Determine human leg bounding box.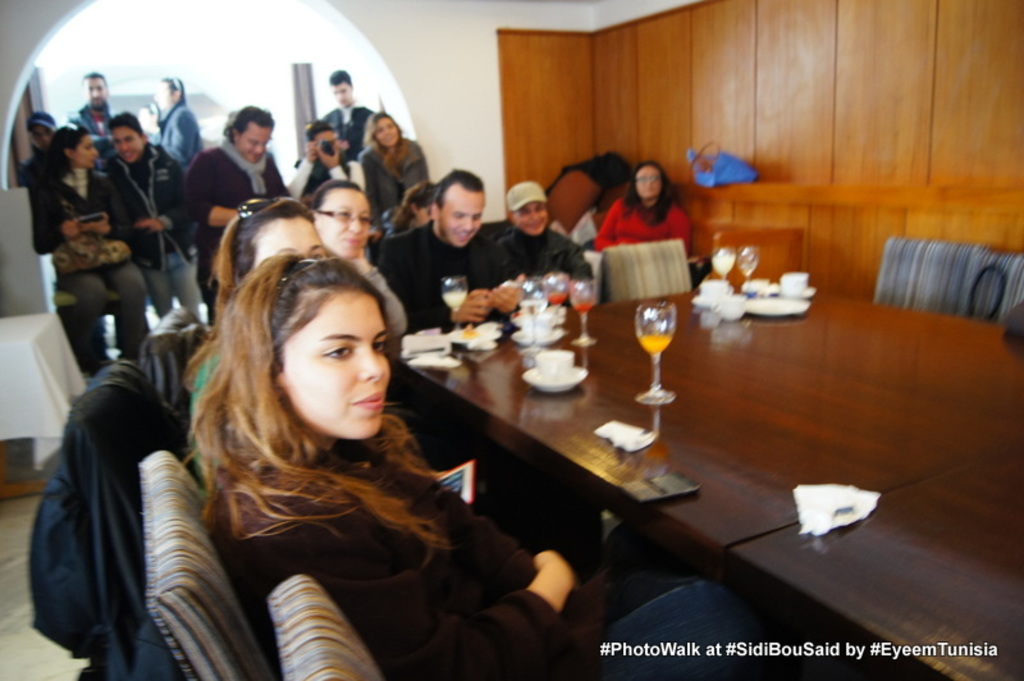
Determined: <region>142, 259, 169, 317</region>.
